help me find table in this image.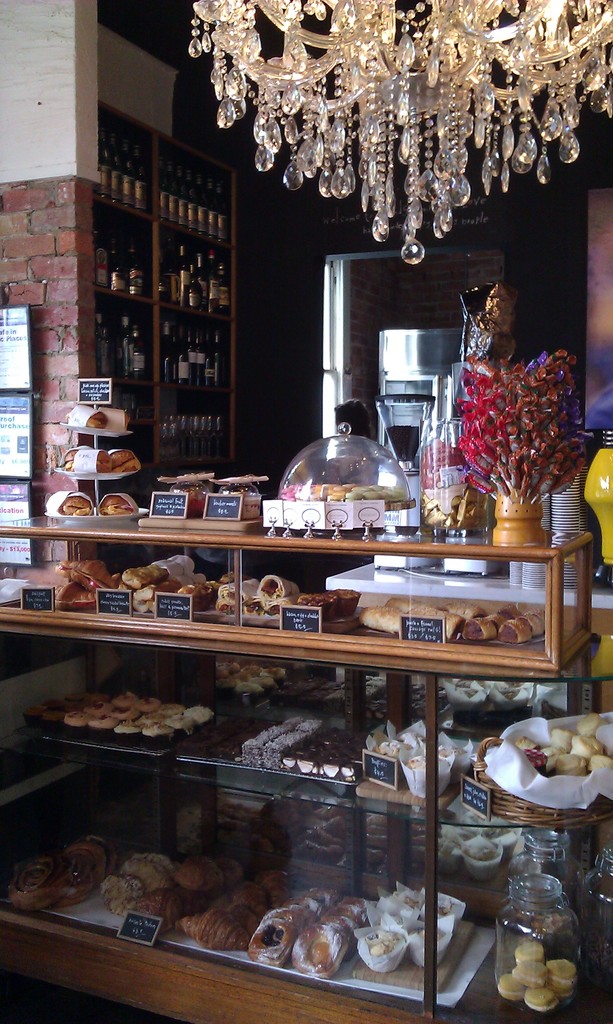
Found it: pyautogui.locateOnScreen(0, 483, 612, 1023).
